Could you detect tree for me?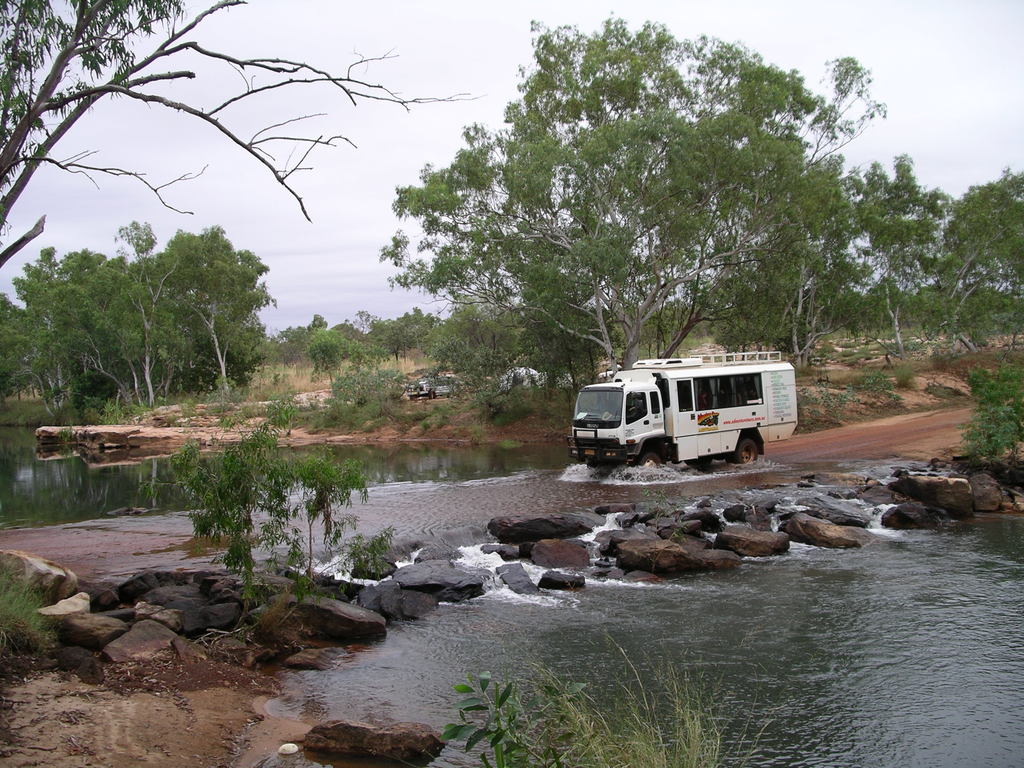
Detection result: 932, 163, 1023, 357.
